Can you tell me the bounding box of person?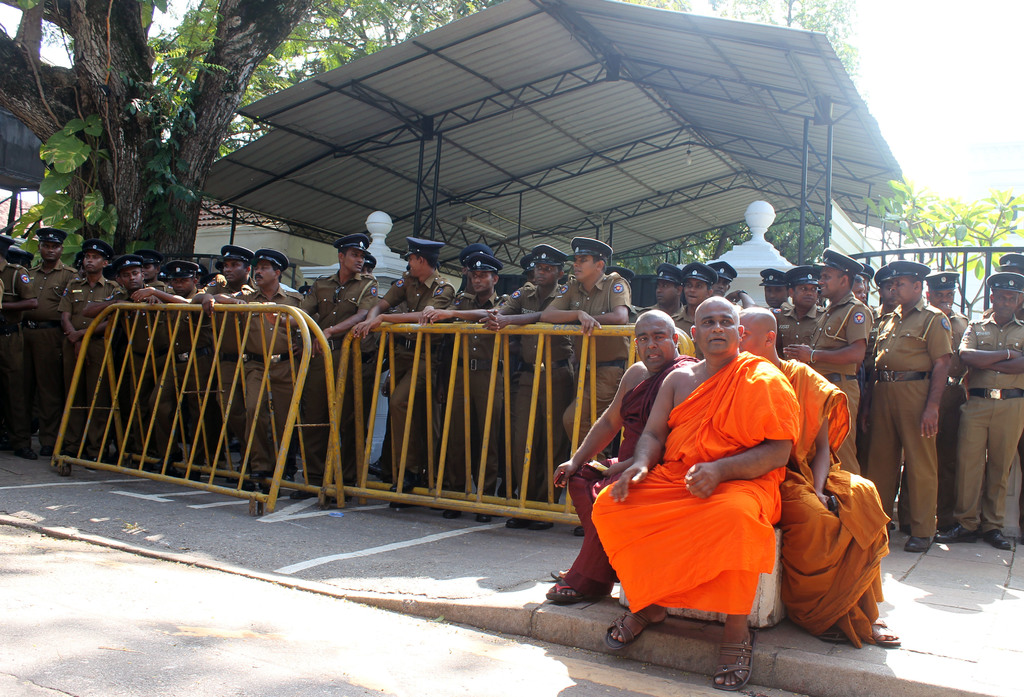
(861,259,956,552).
